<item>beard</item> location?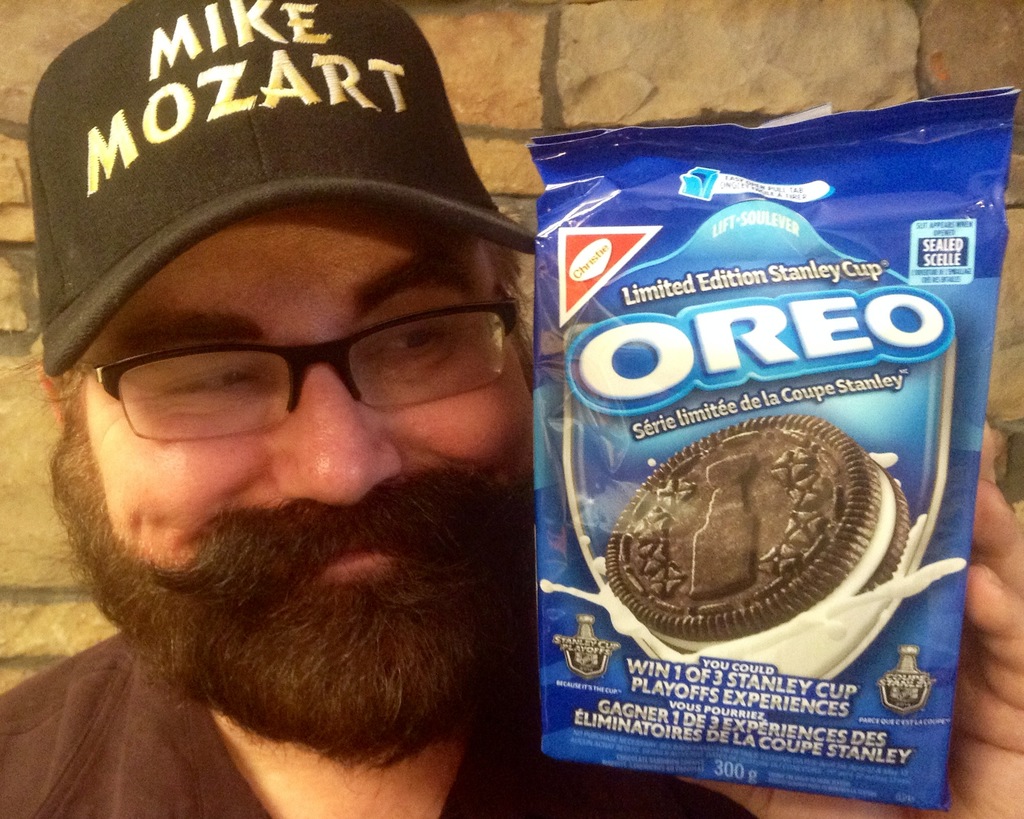
bbox=[51, 335, 551, 736]
